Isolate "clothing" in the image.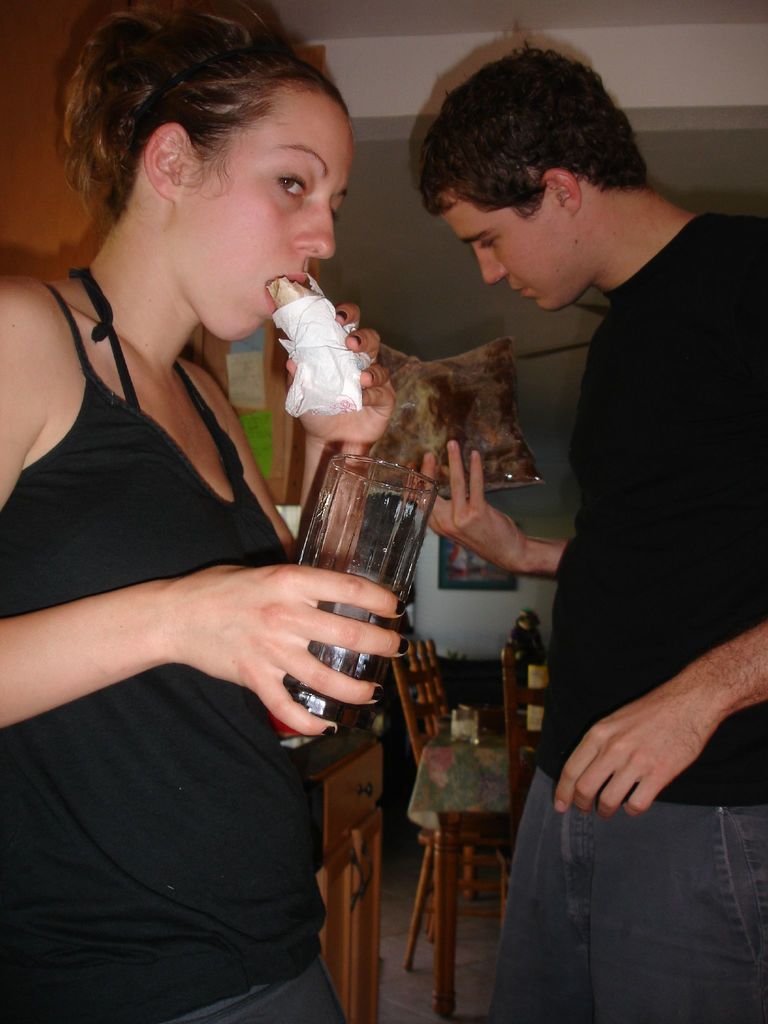
Isolated region: [left=4, top=525, right=402, bottom=993].
